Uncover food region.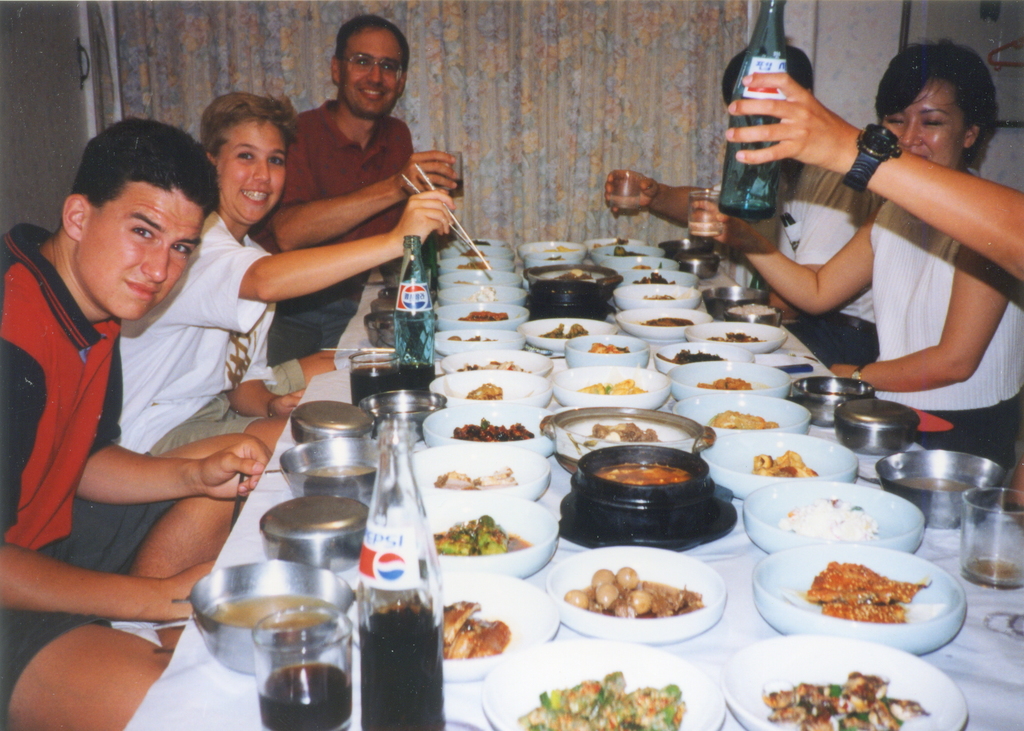
Uncovered: (462, 305, 507, 322).
